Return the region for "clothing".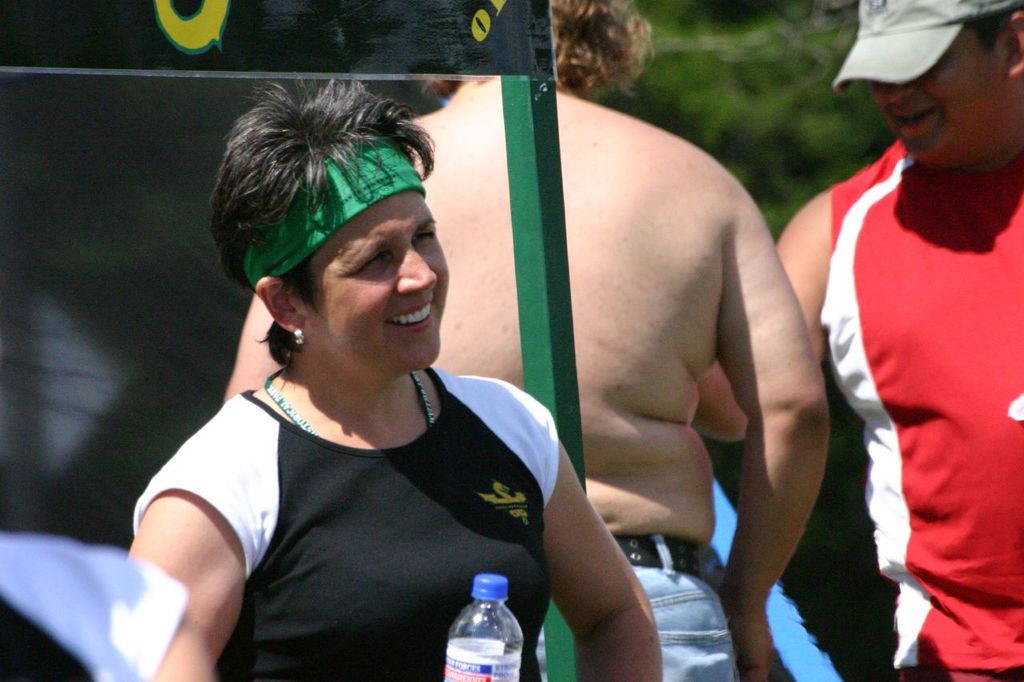
x1=819 y1=134 x2=1023 y2=681.
